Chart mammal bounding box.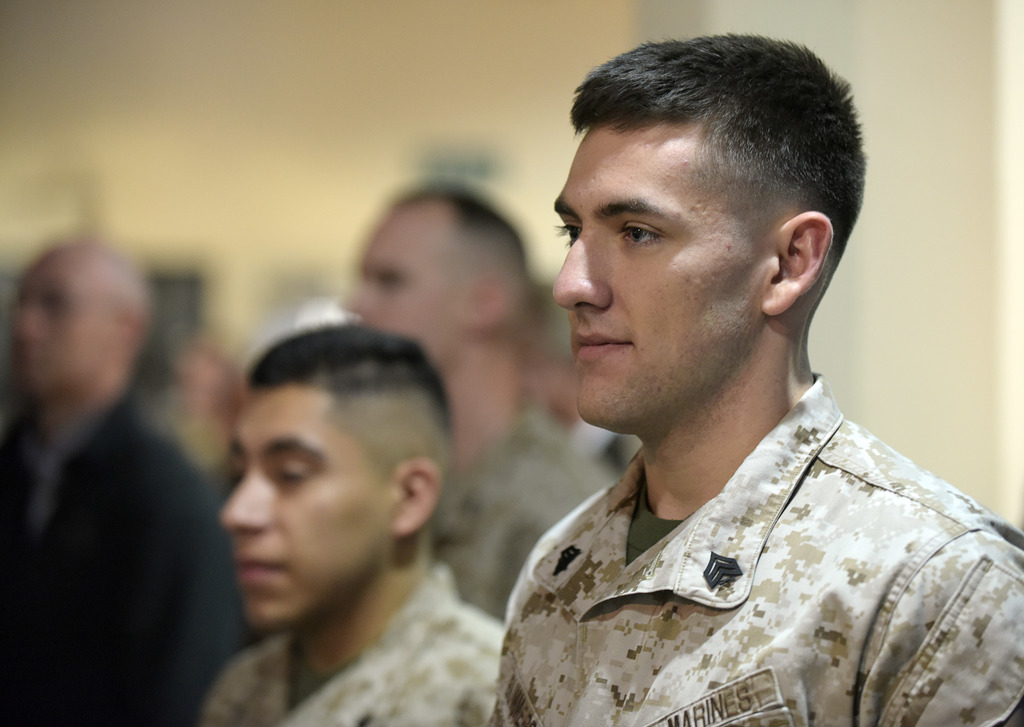
Charted: {"left": 0, "top": 234, "right": 255, "bottom": 726}.
